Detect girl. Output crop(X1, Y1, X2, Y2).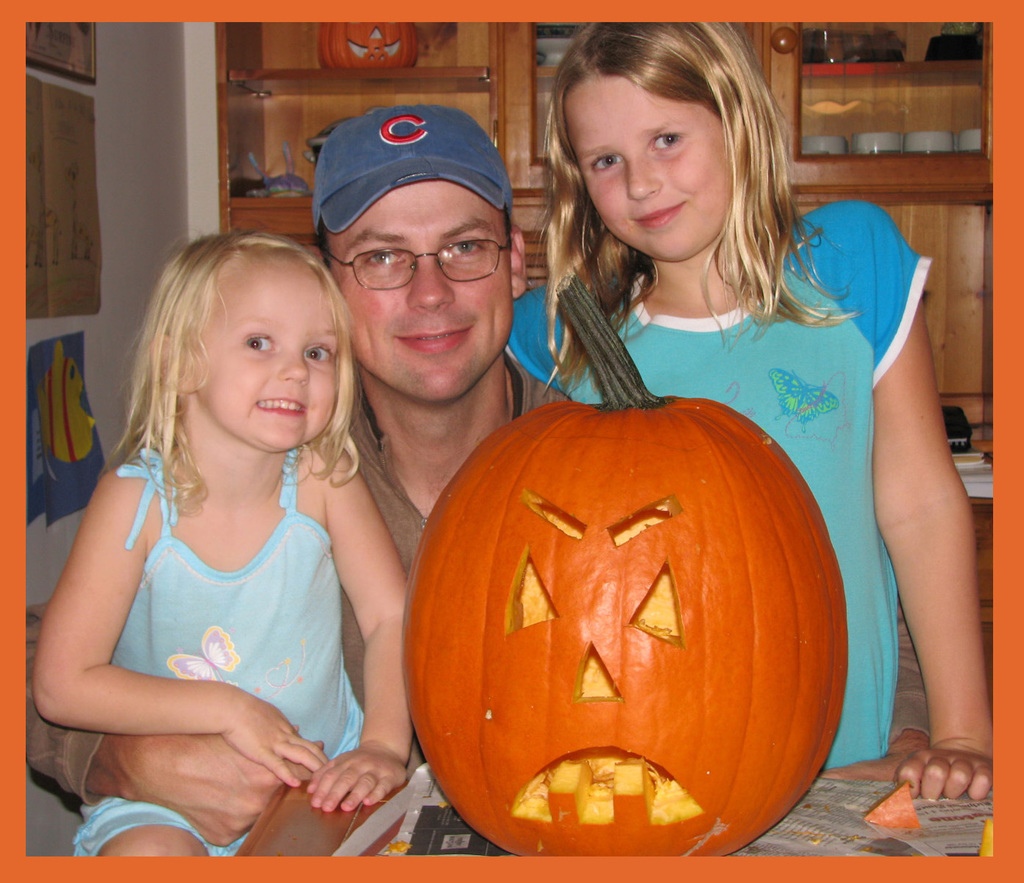
crop(500, 17, 994, 800).
